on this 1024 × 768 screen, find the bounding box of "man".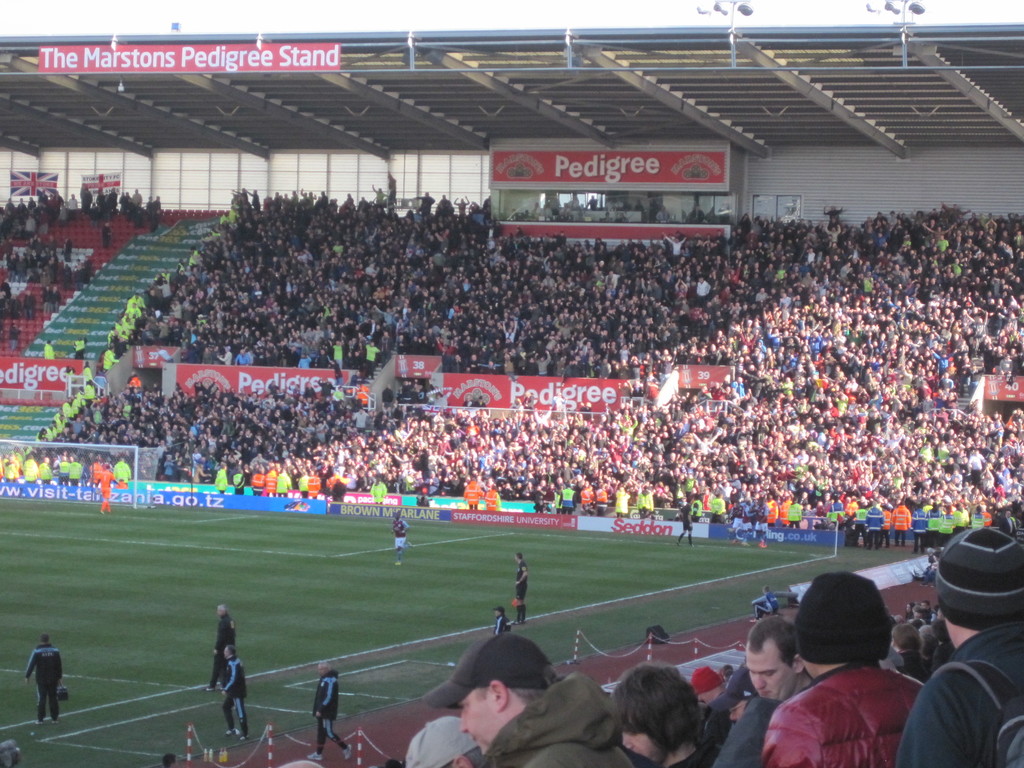
Bounding box: (left=307, top=659, right=355, bottom=763).
